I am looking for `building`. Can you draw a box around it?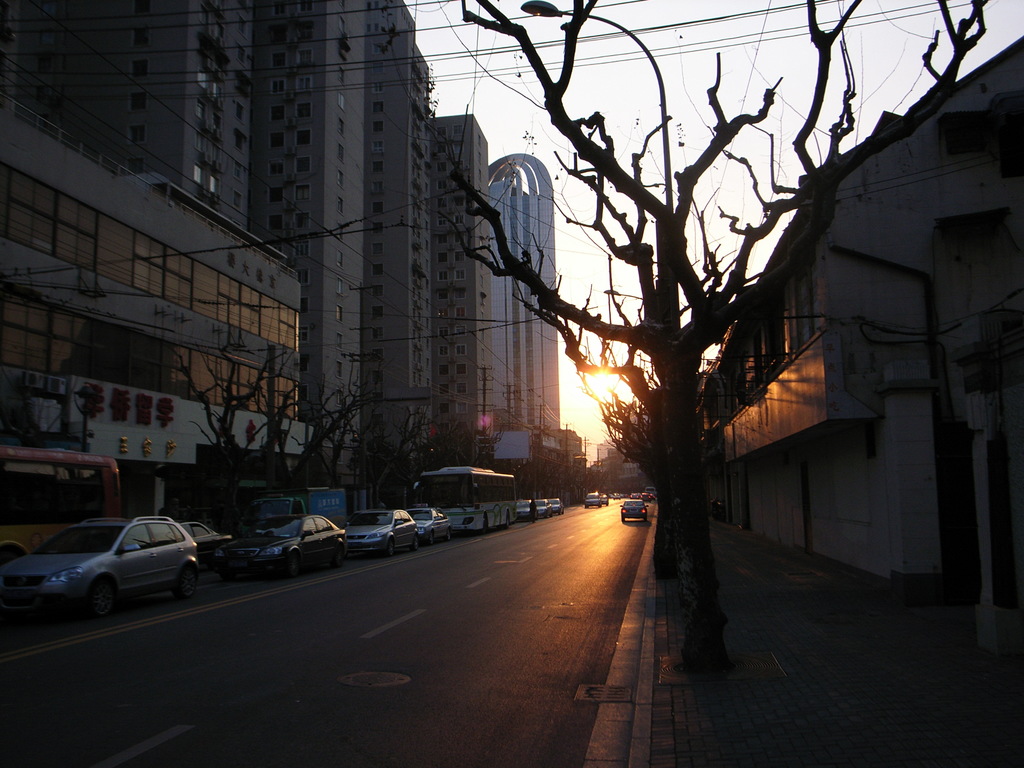
Sure, the bounding box is detection(0, 0, 488, 522).
